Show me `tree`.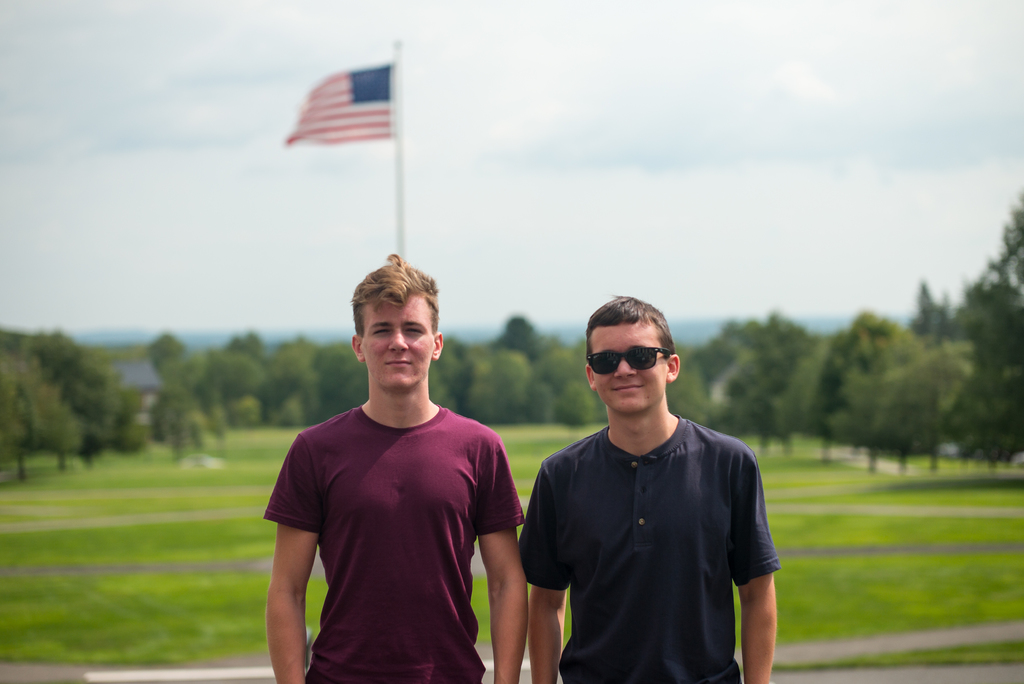
`tree` is here: <region>530, 340, 615, 425</region>.
